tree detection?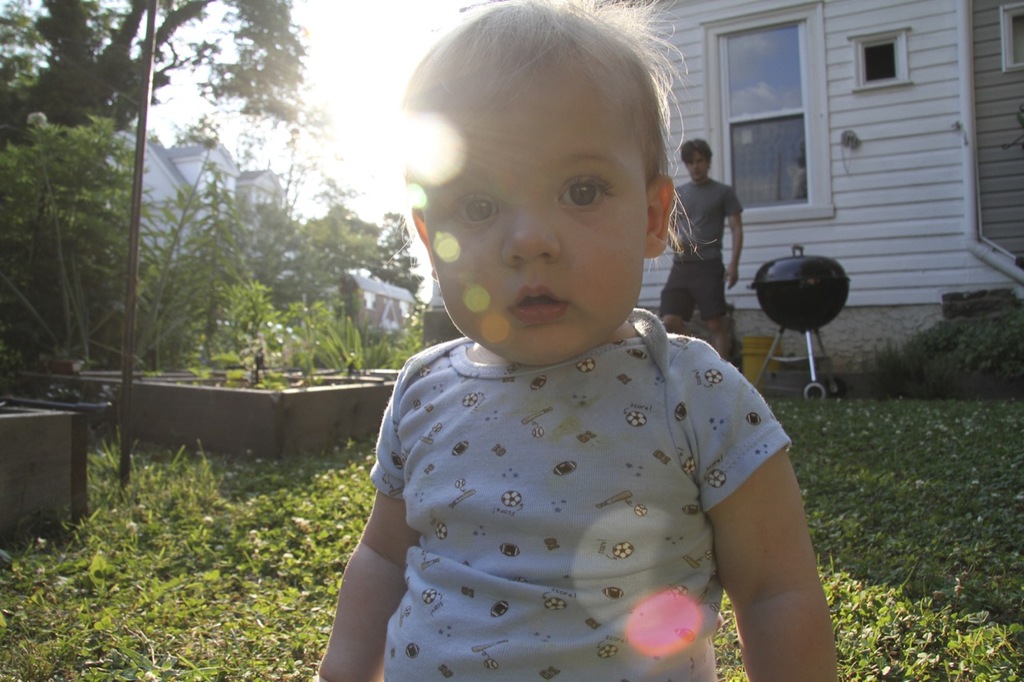
(231, 198, 418, 357)
